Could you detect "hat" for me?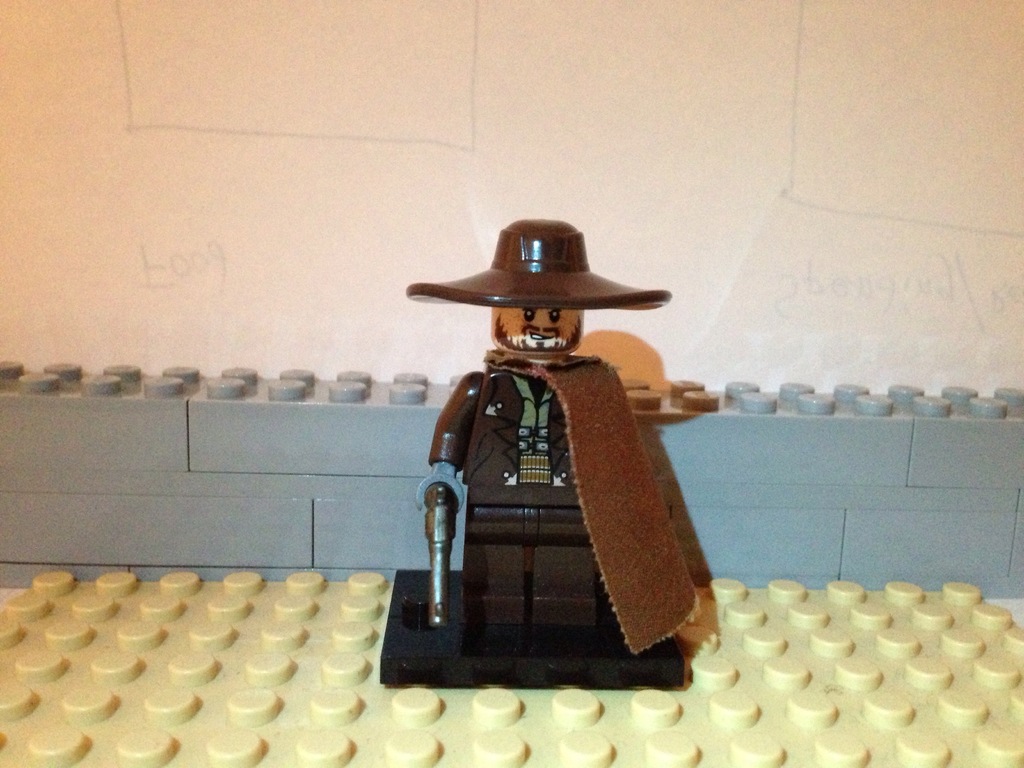
Detection result: {"left": 405, "top": 216, "right": 670, "bottom": 311}.
